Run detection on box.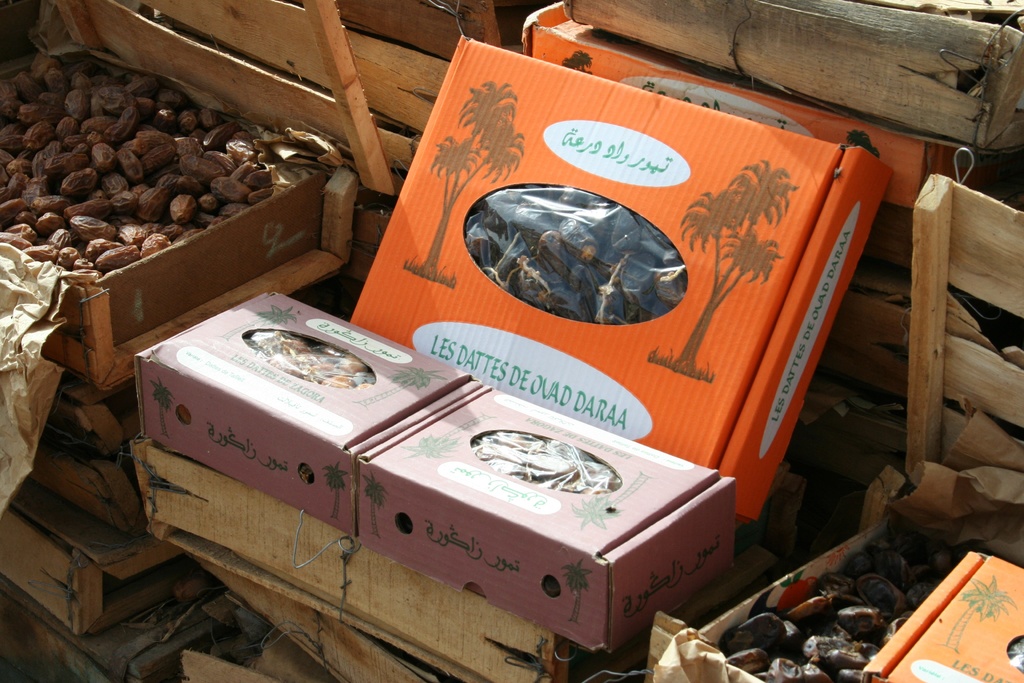
Result: [left=0, top=472, right=199, bottom=637].
